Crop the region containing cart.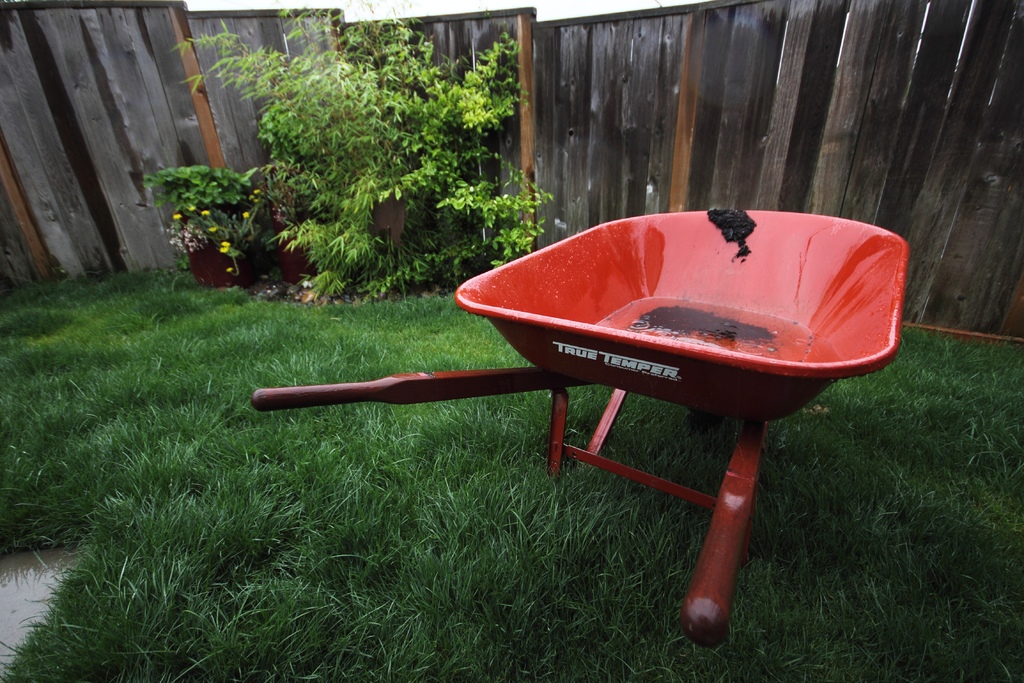
Crop region: [x1=250, y1=207, x2=908, y2=651].
